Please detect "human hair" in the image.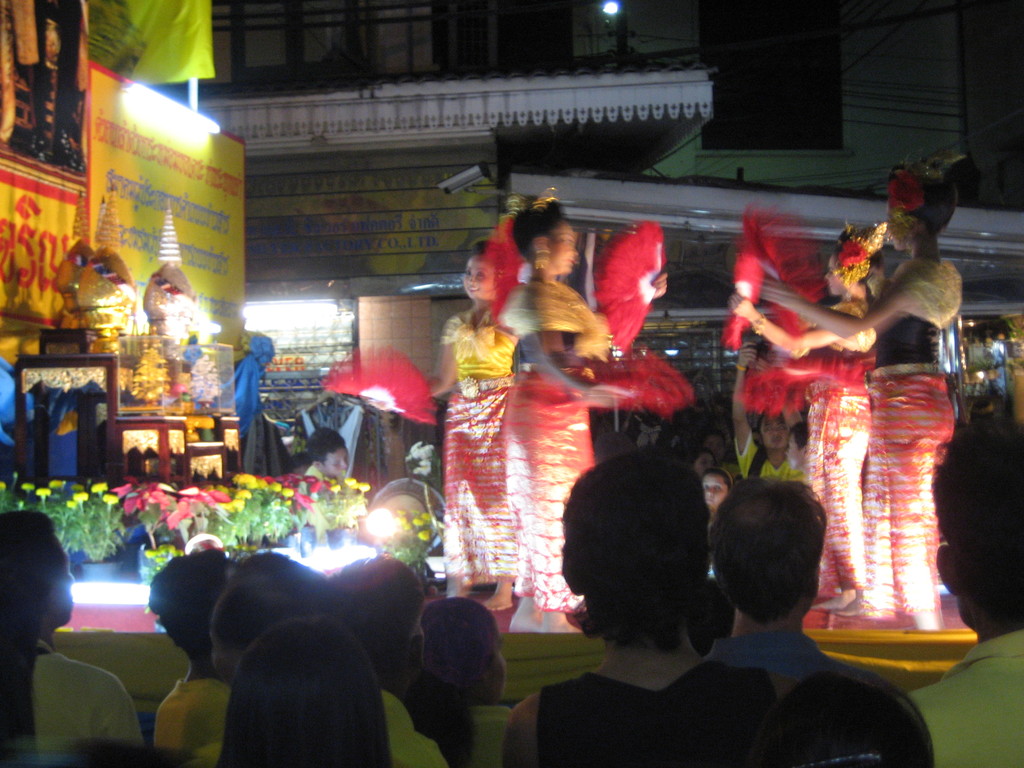
470,241,493,257.
